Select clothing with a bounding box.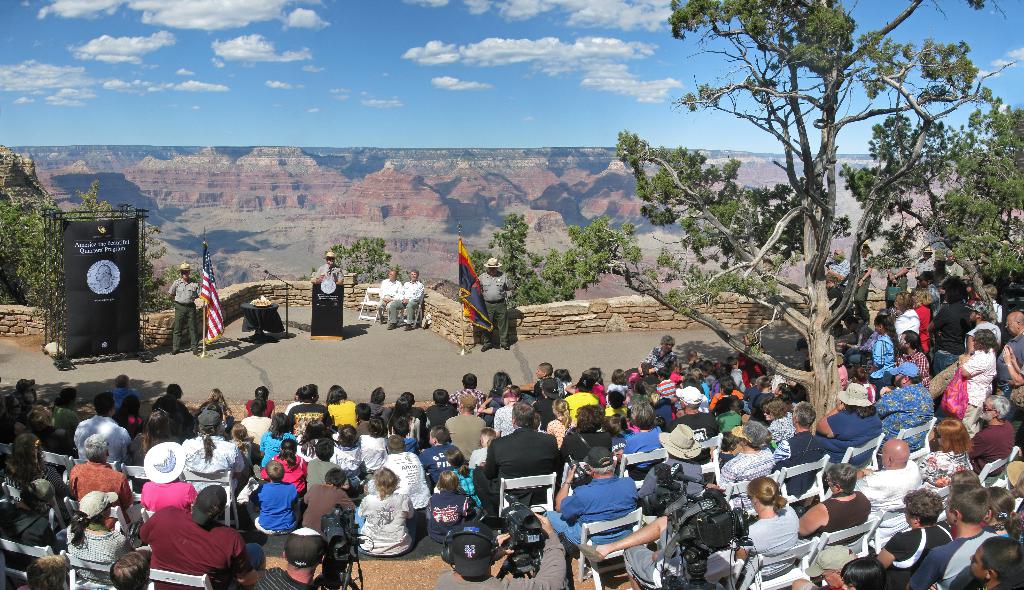
943 246 963 276.
